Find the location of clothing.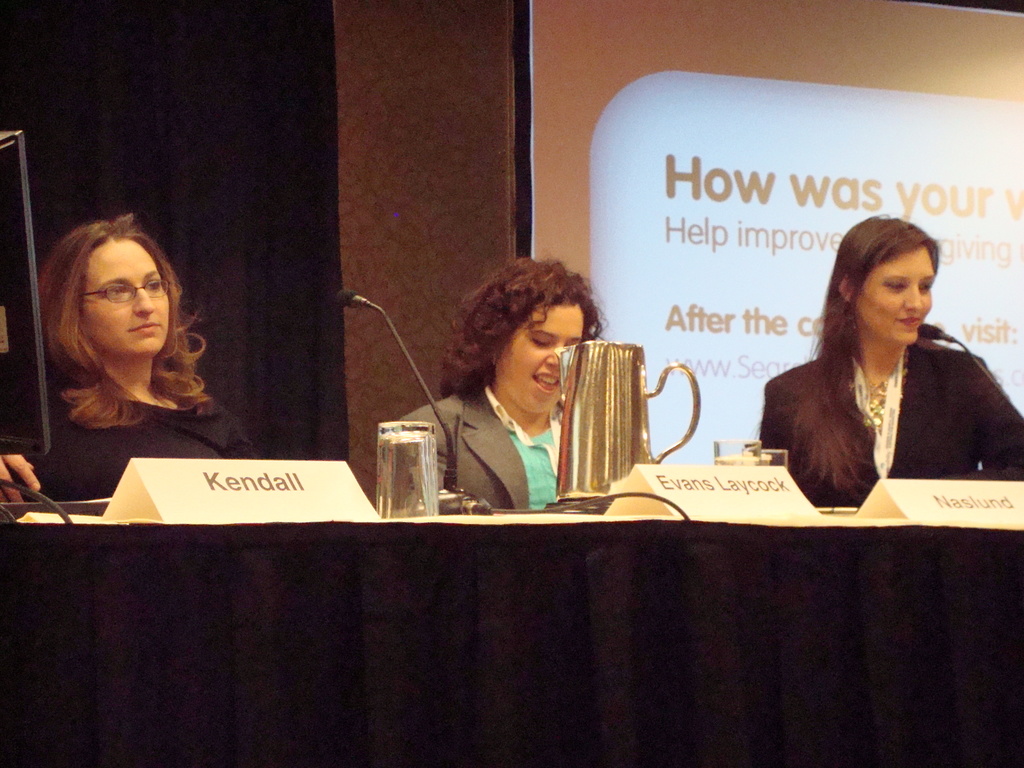
Location: left=759, top=305, right=1003, bottom=525.
